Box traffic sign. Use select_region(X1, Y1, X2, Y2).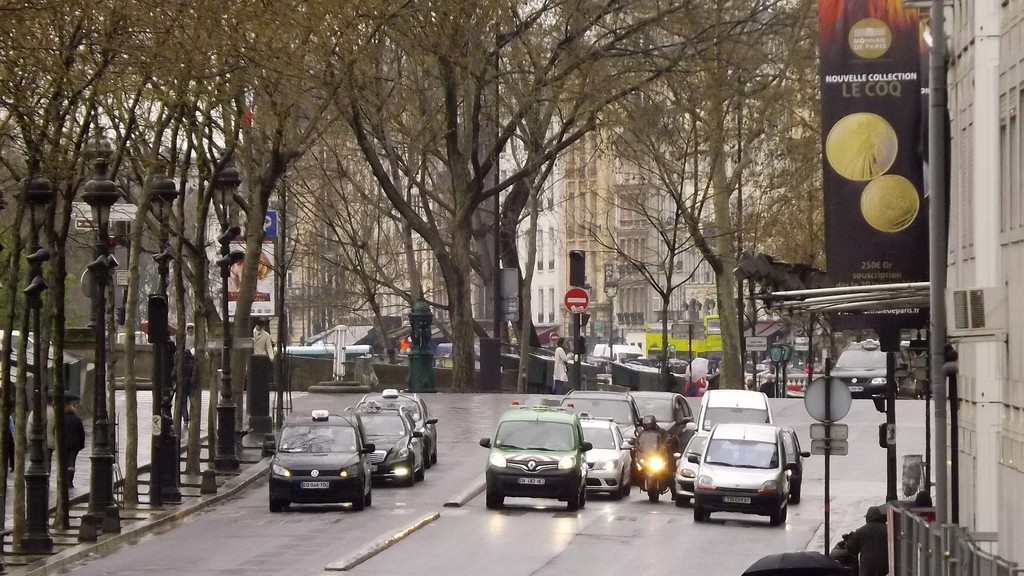
select_region(563, 288, 588, 316).
